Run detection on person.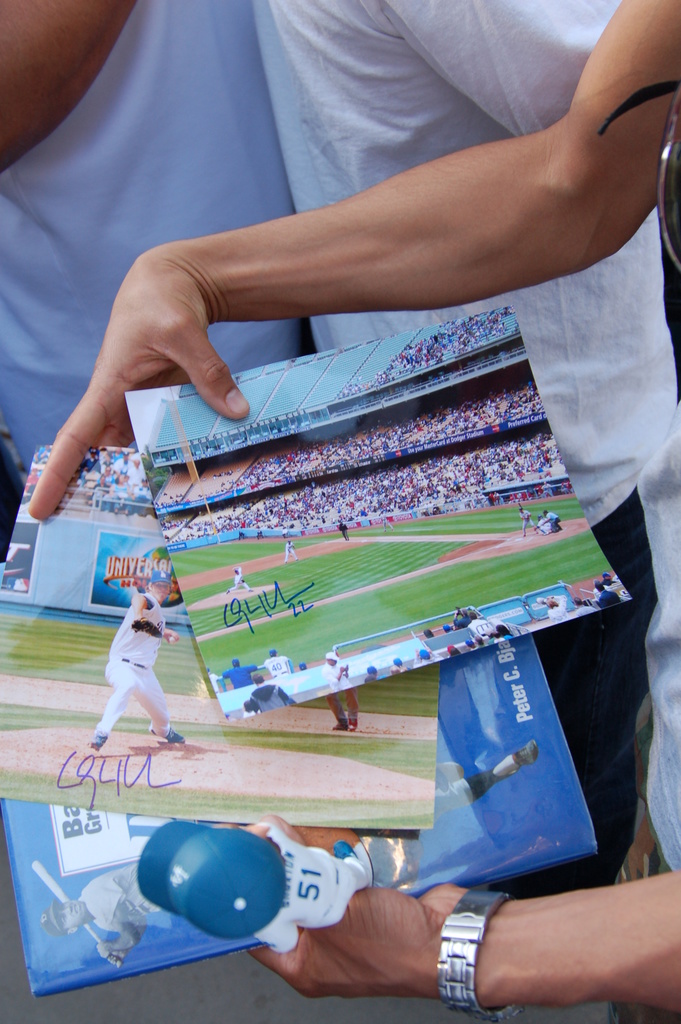
Result: crop(234, 0, 680, 872).
